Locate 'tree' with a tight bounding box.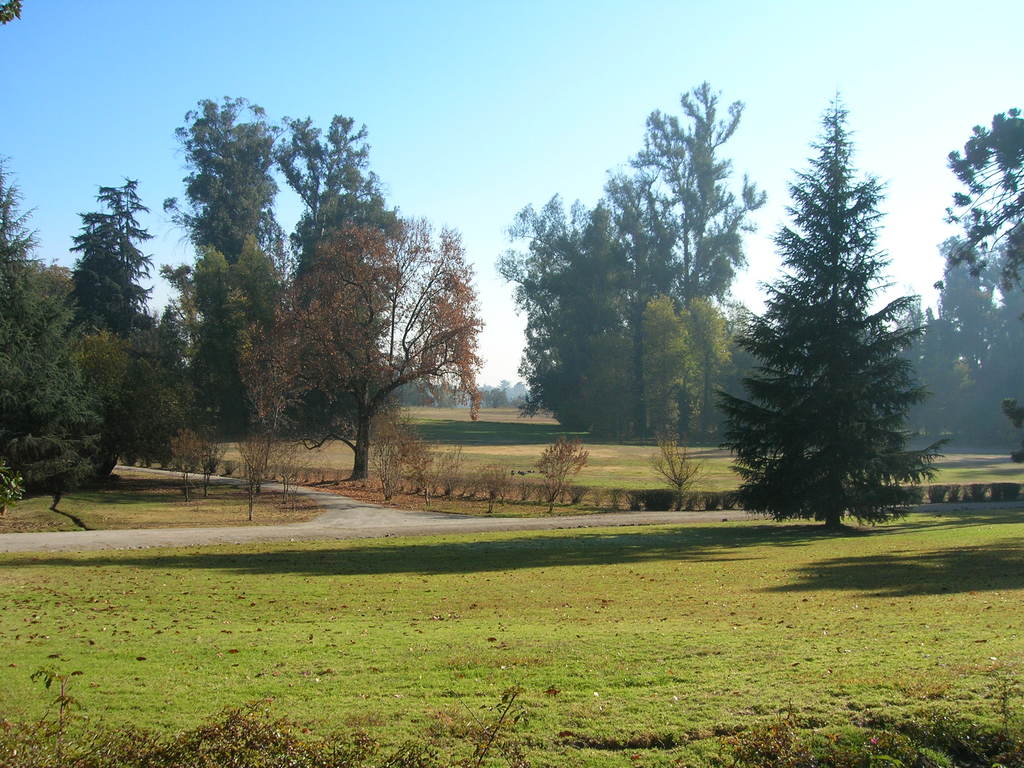
bbox=[239, 216, 484, 477].
